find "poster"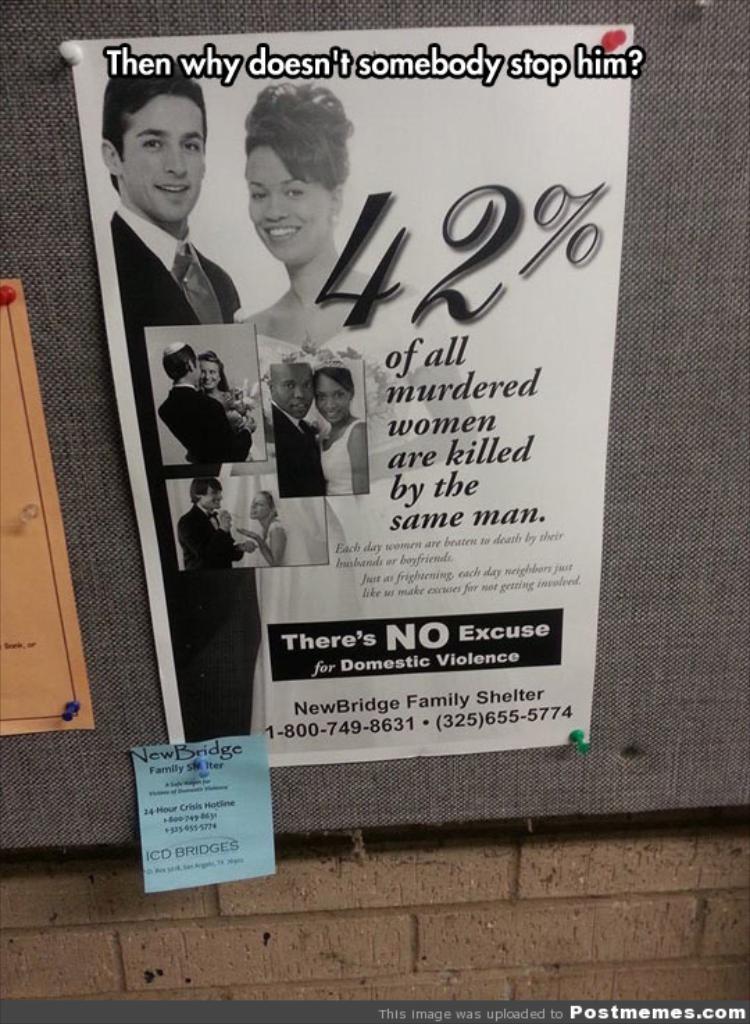
l=67, t=18, r=639, b=770
